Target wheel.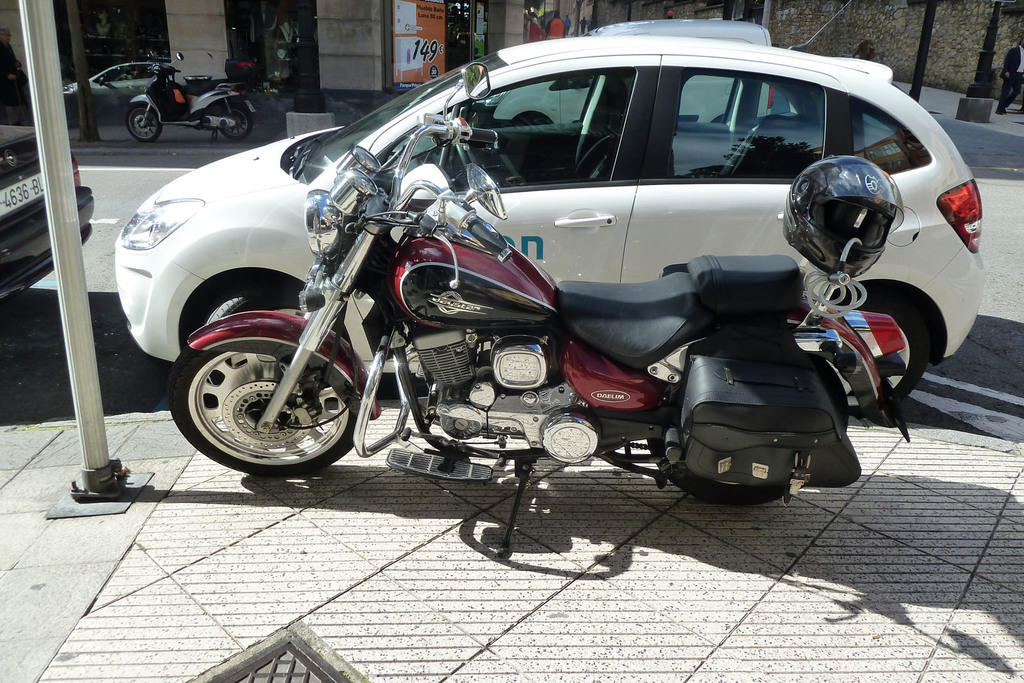
Target region: left=650, top=433, right=799, bottom=507.
